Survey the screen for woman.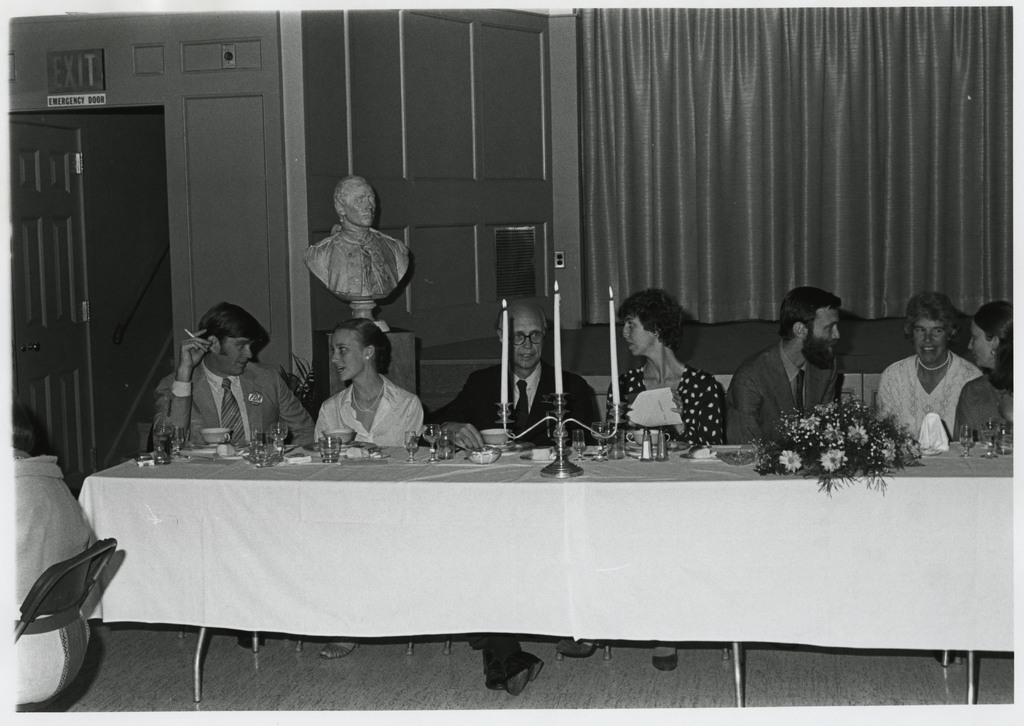
Survey found: <region>605, 287, 733, 668</region>.
